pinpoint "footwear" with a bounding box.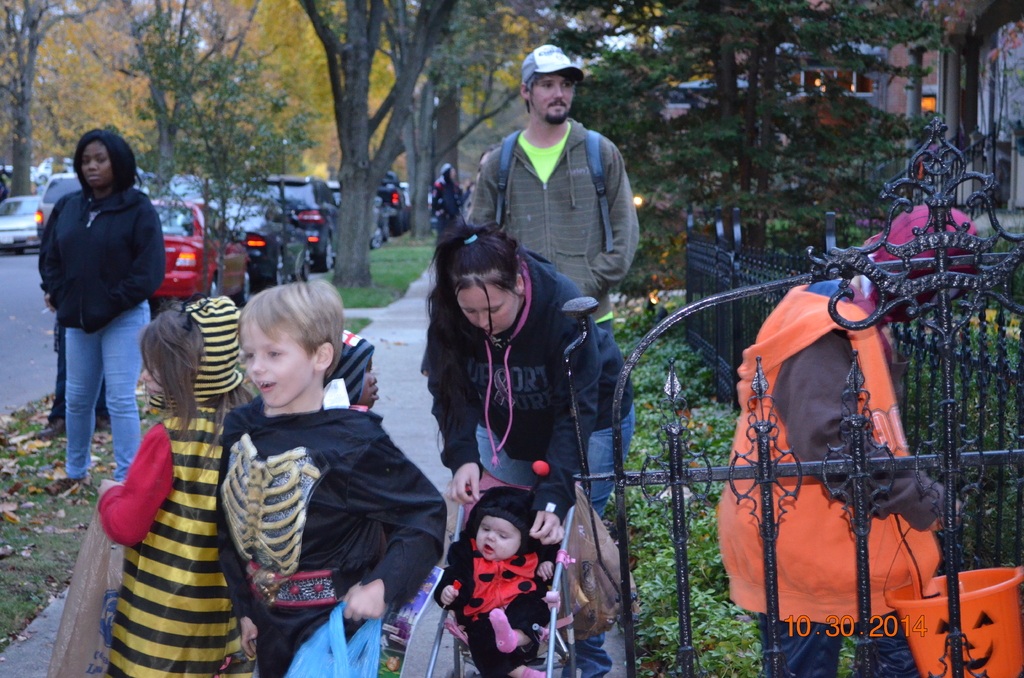
<box>42,470,86,490</box>.
